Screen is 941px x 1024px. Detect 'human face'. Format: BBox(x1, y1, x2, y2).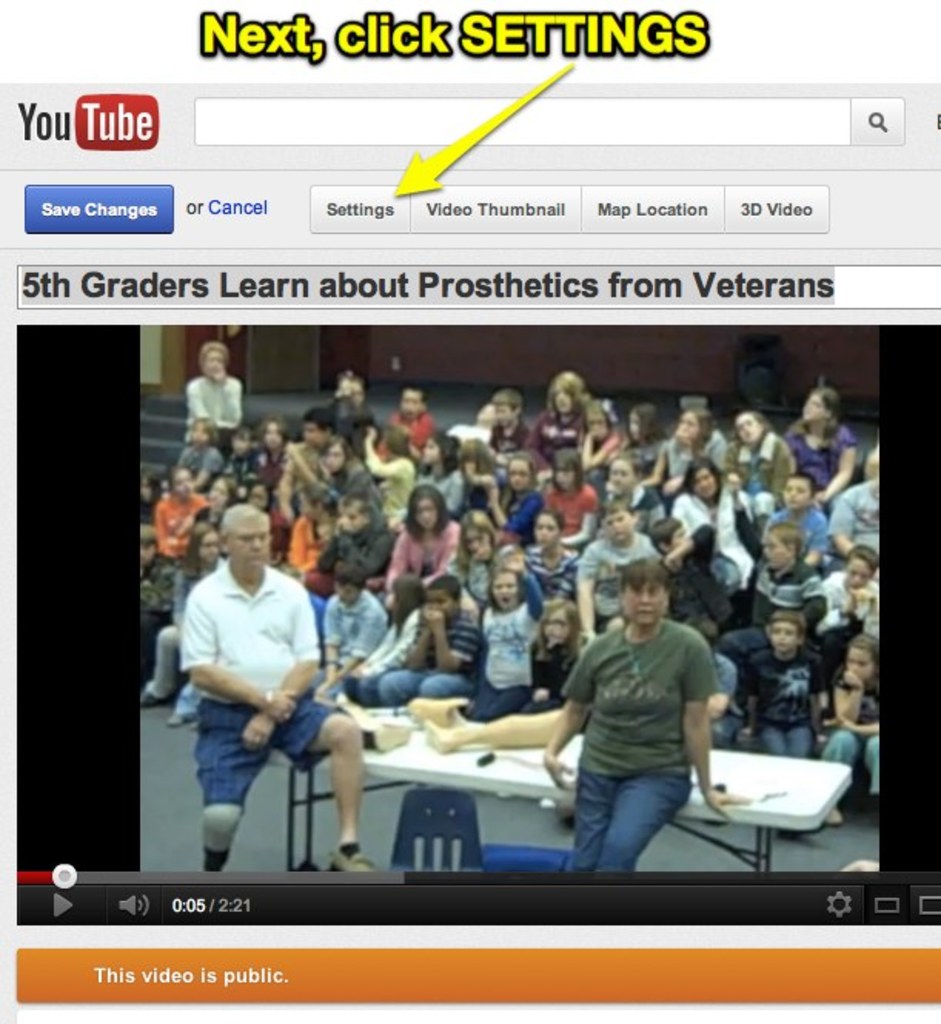
BBox(491, 571, 513, 605).
